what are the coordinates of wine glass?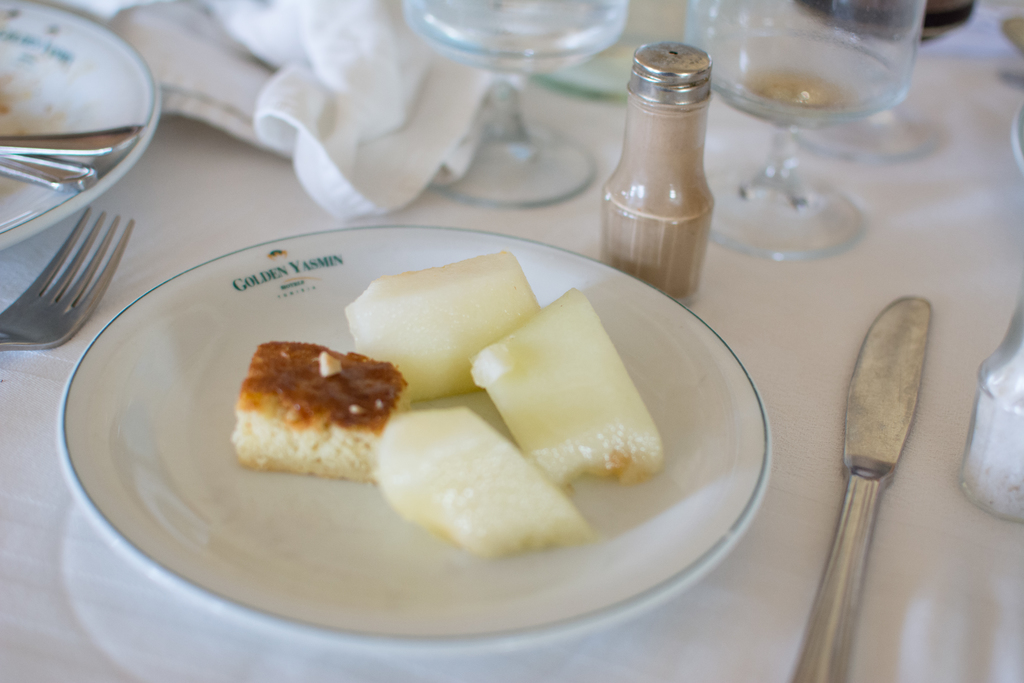
x1=684 y1=0 x2=927 y2=261.
